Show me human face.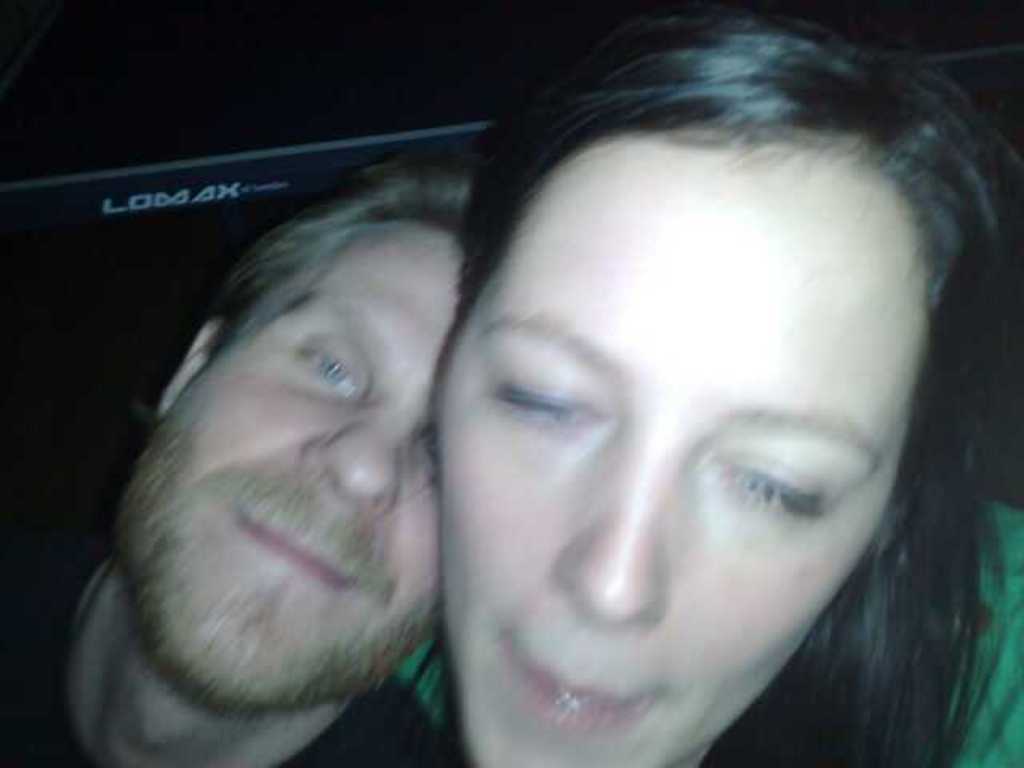
human face is here: region(114, 218, 462, 715).
